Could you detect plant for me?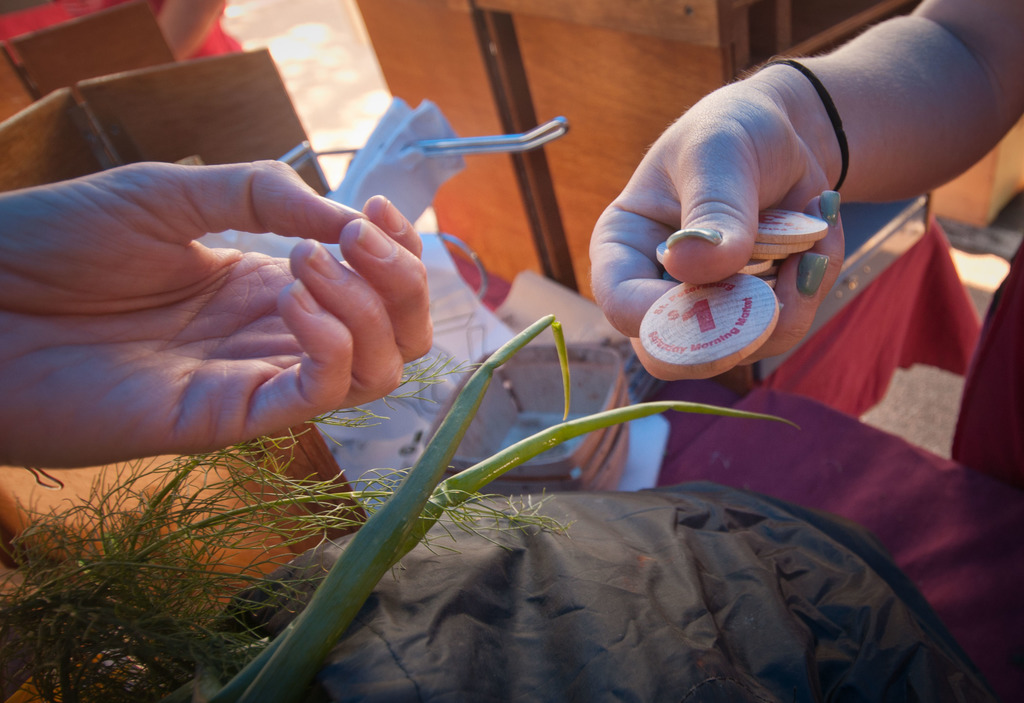
Detection result: Rect(0, 311, 796, 702).
